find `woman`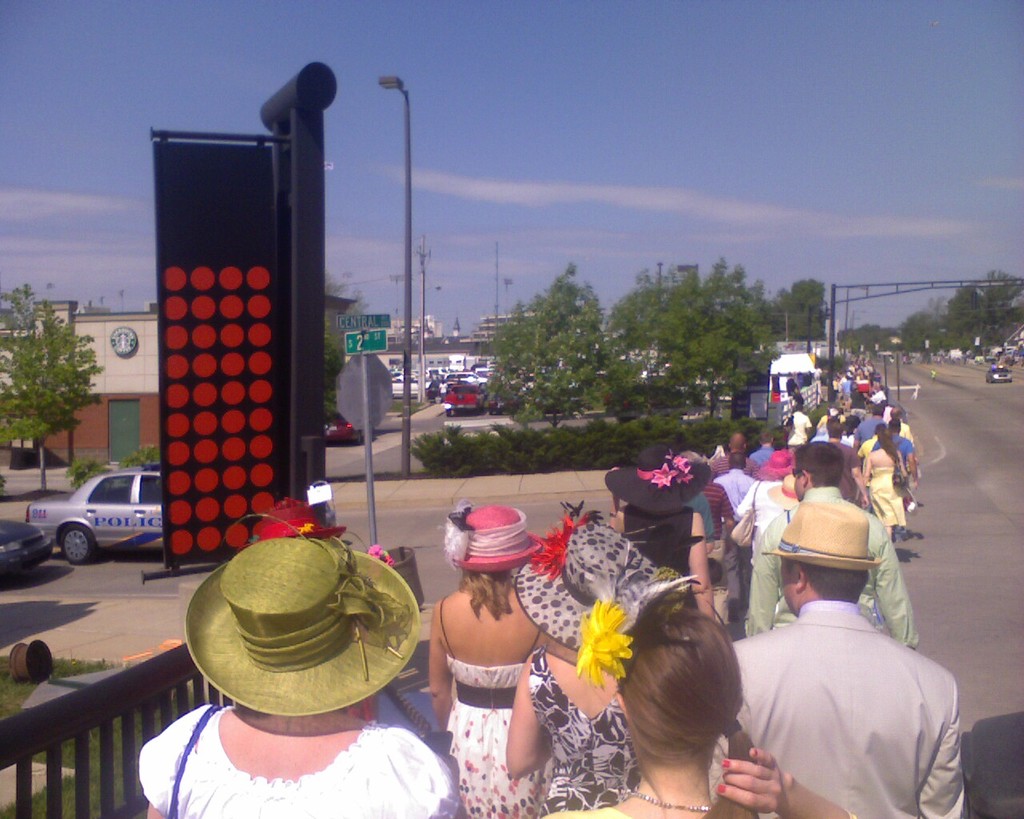
rect(731, 445, 810, 549)
